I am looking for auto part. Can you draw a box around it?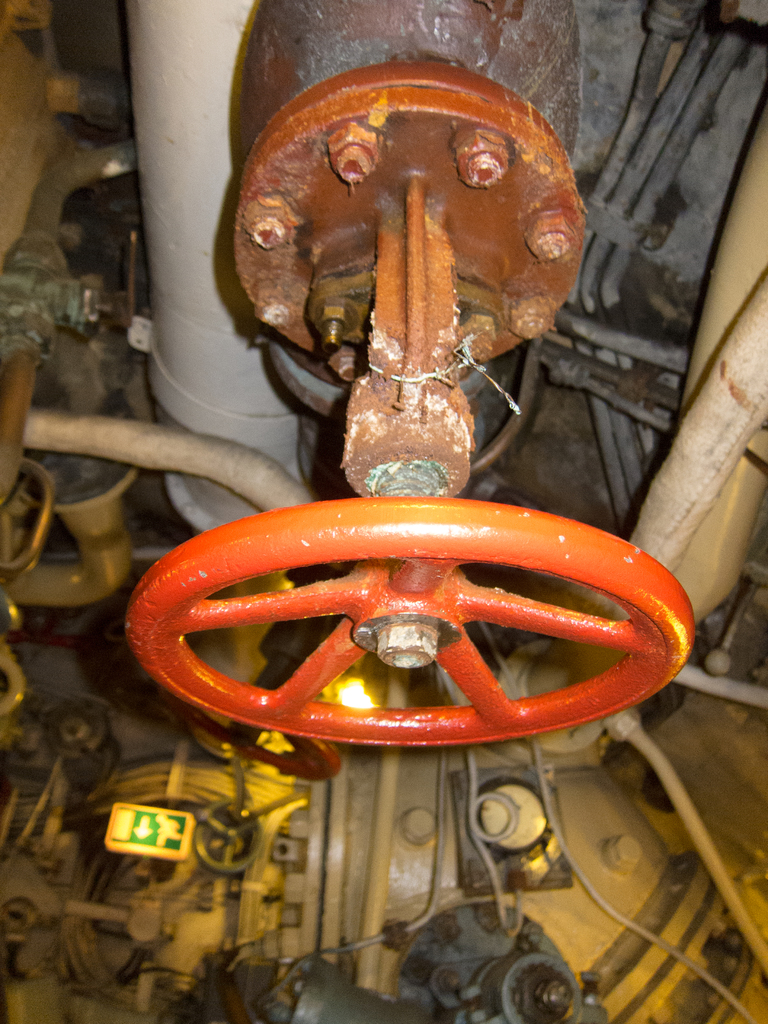
Sure, the bounding box is Rect(394, 900, 618, 1023).
